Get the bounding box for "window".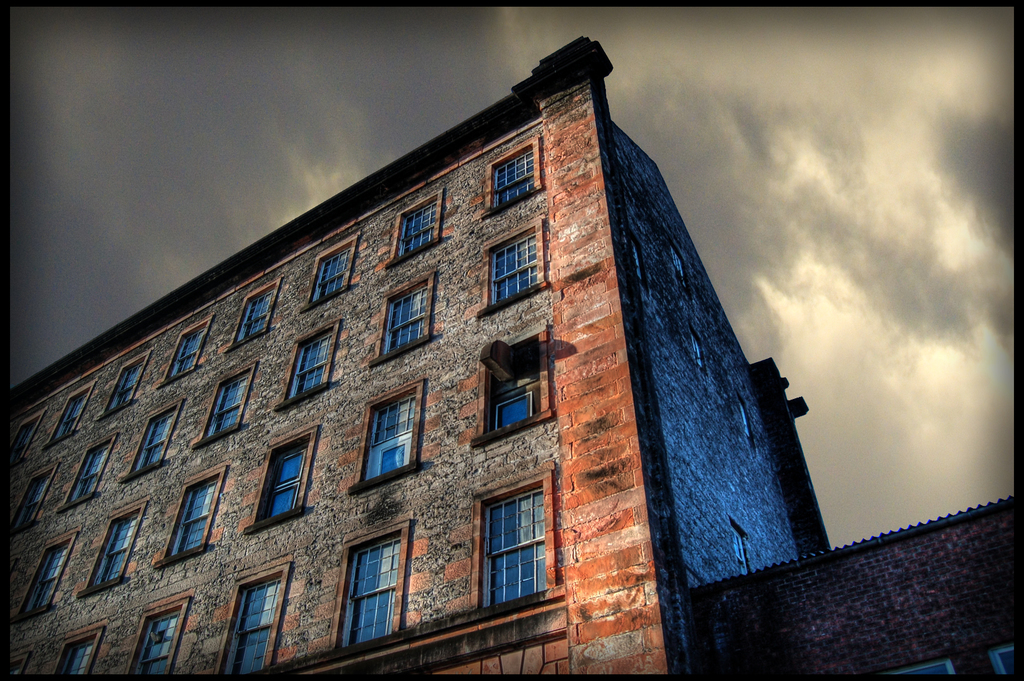
box=[480, 214, 545, 308].
